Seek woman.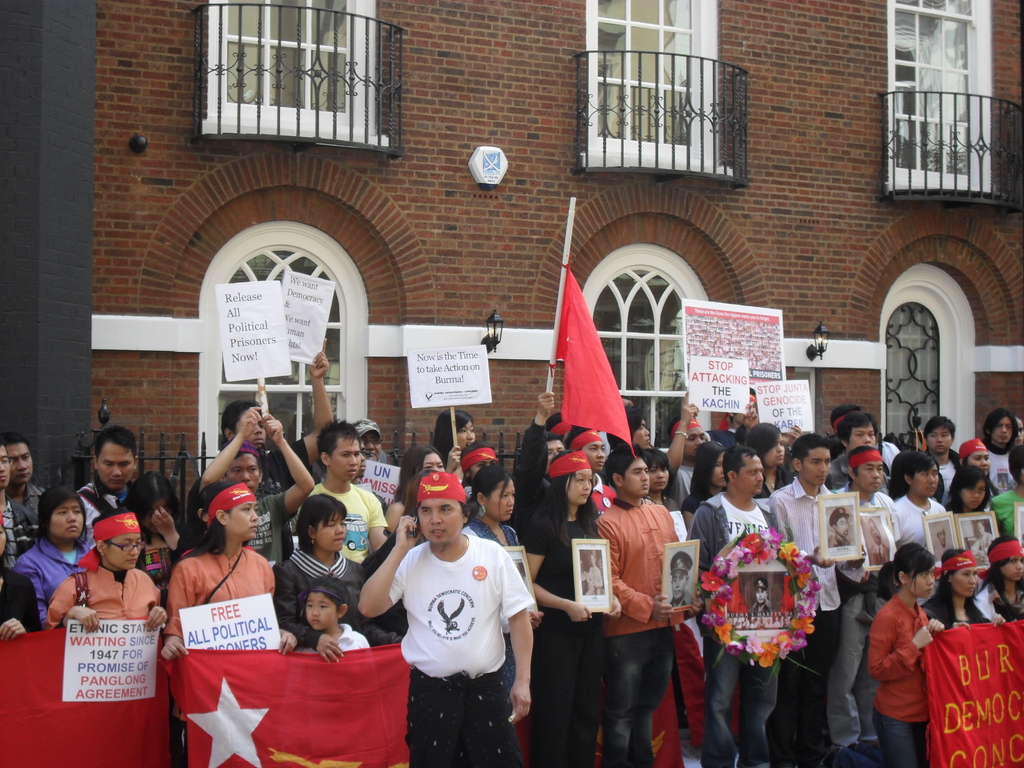
box(676, 440, 733, 531).
